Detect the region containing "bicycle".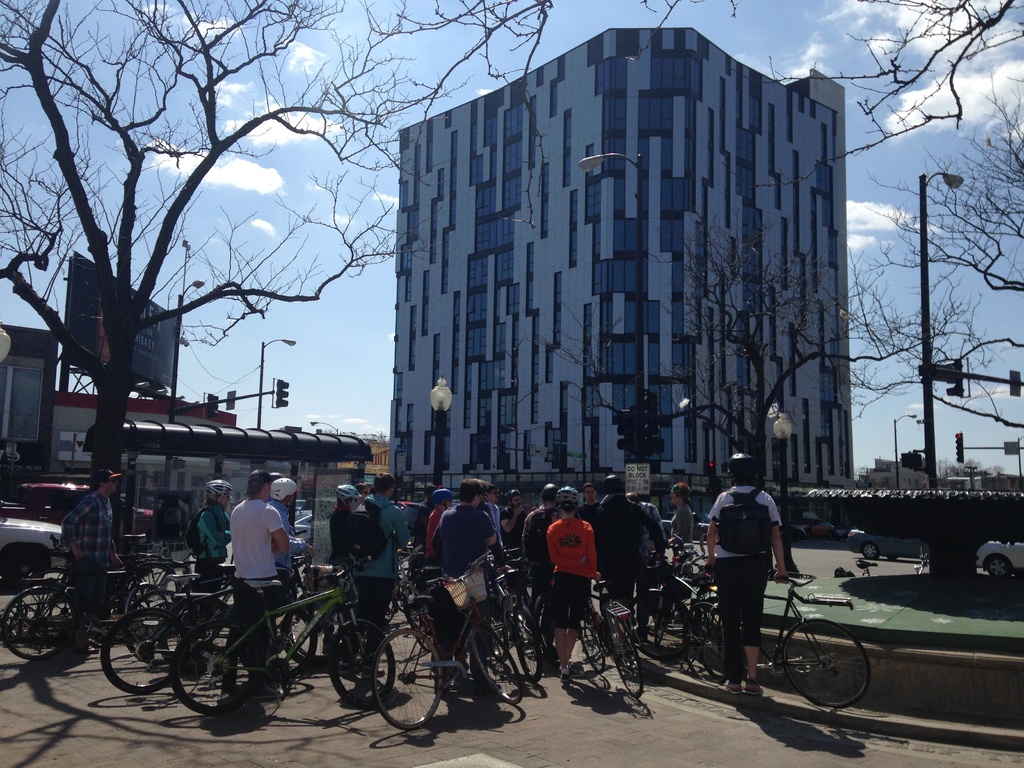
rect(376, 548, 435, 658).
